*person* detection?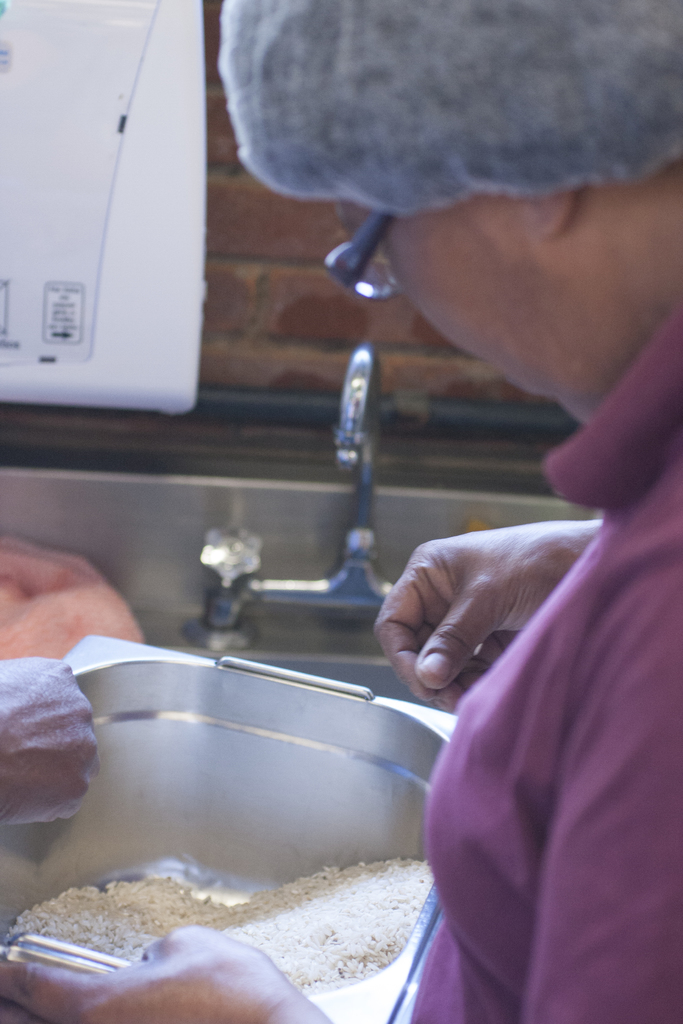
0/0/682/1023
